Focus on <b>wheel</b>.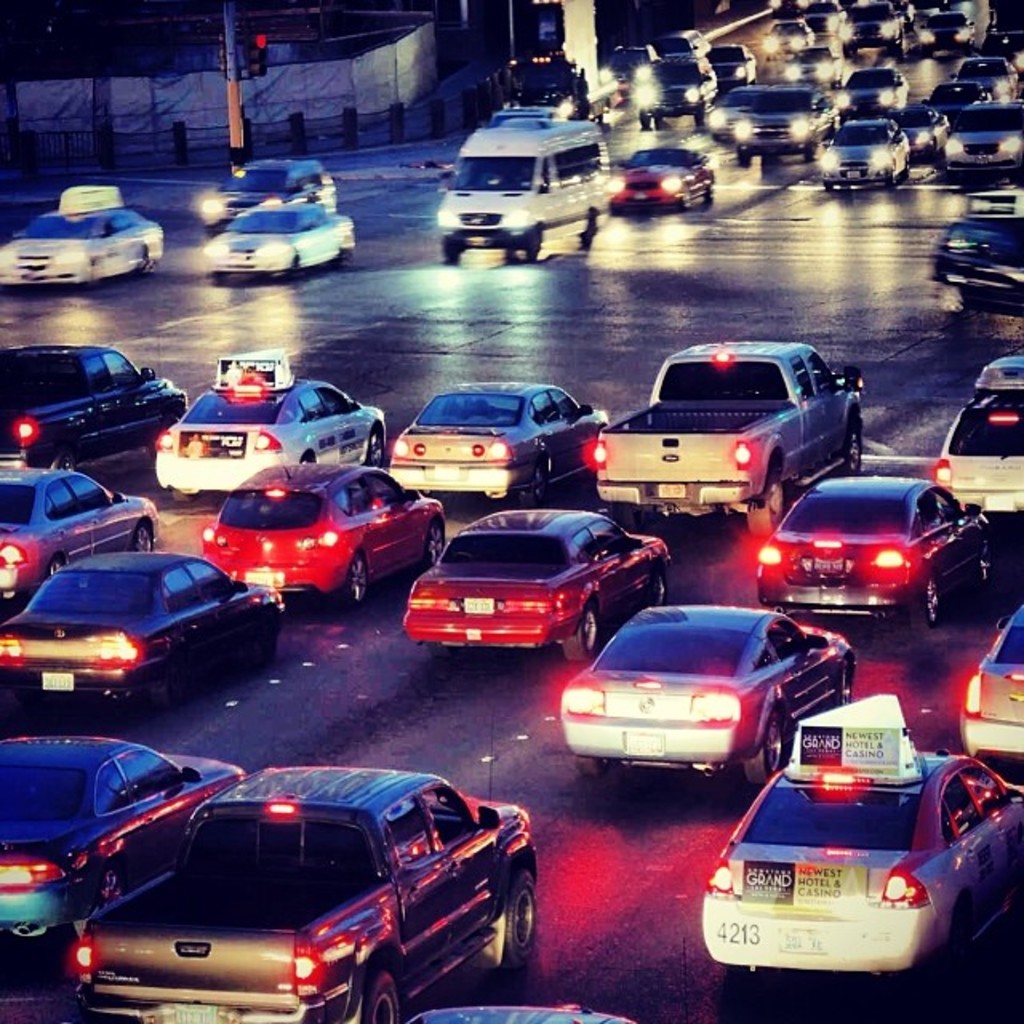
Focused at region(368, 427, 381, 464).
